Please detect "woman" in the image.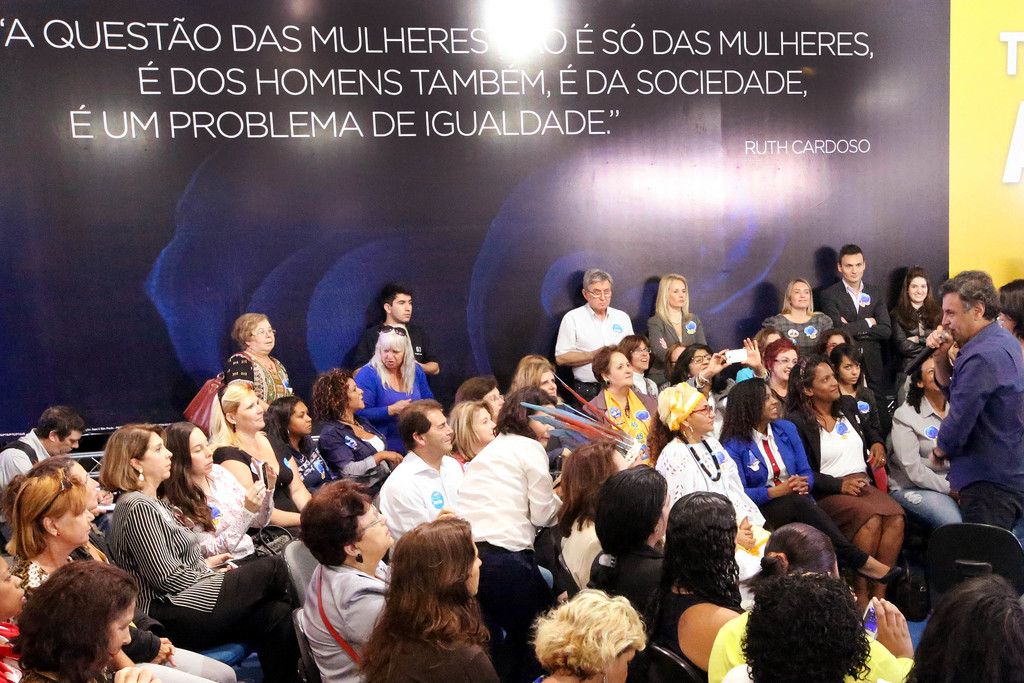
crop(645, 481, 754, 657).
